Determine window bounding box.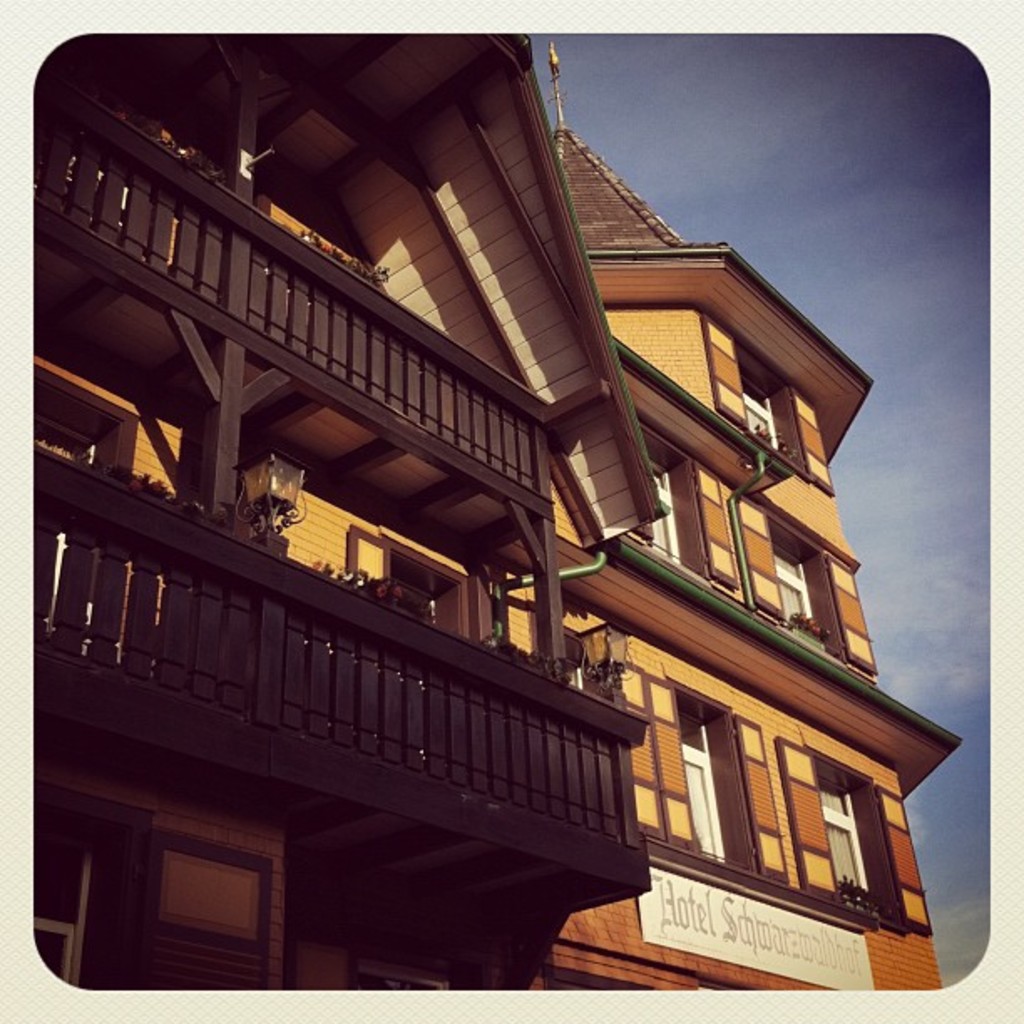
Determined: bbox(636, 458, 678, 559).
